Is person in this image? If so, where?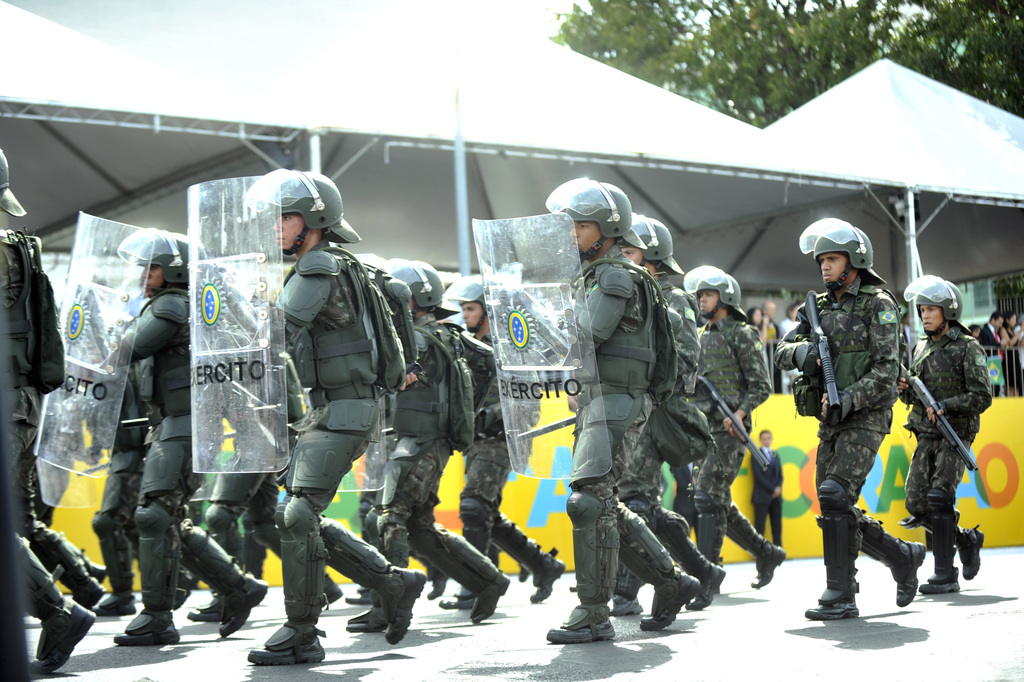
Yes, at 187 291 334 608.
